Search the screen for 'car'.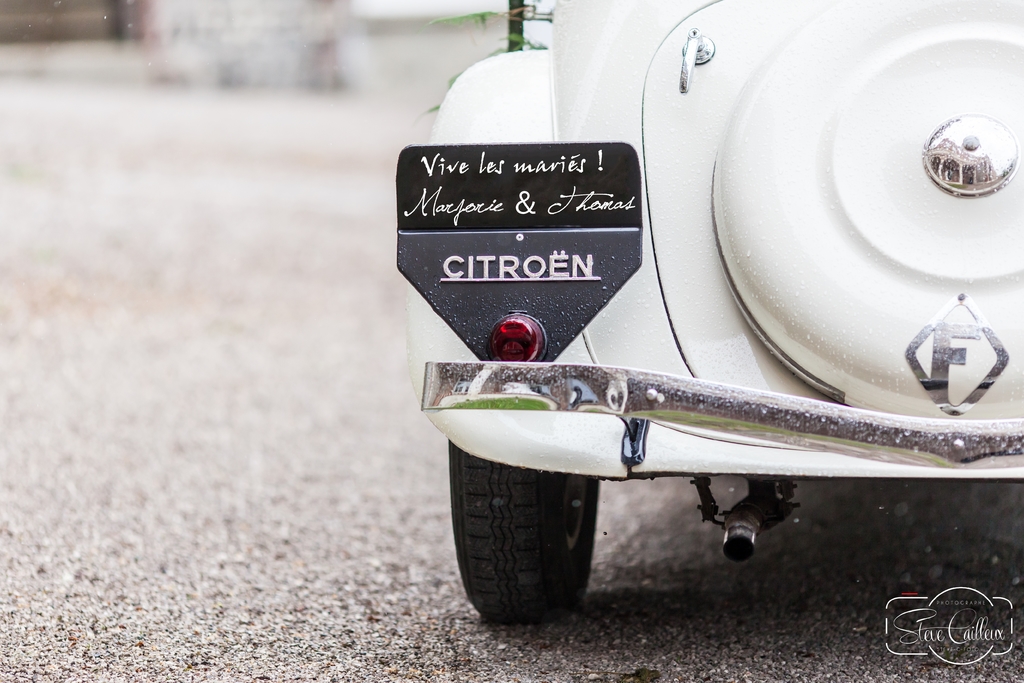
Found at (x1=398, y1=0, x2=1023, y2=624).
